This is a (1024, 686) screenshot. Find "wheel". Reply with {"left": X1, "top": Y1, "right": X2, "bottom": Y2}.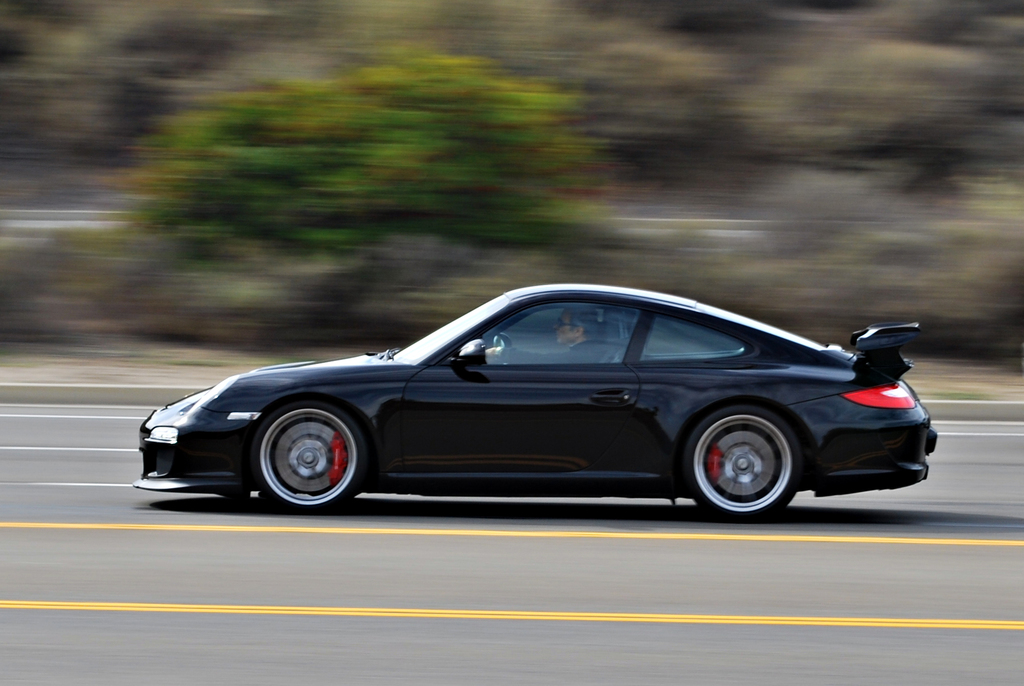
{"left": 253, "top": 401, "right": 367, "bottom": 515}.
